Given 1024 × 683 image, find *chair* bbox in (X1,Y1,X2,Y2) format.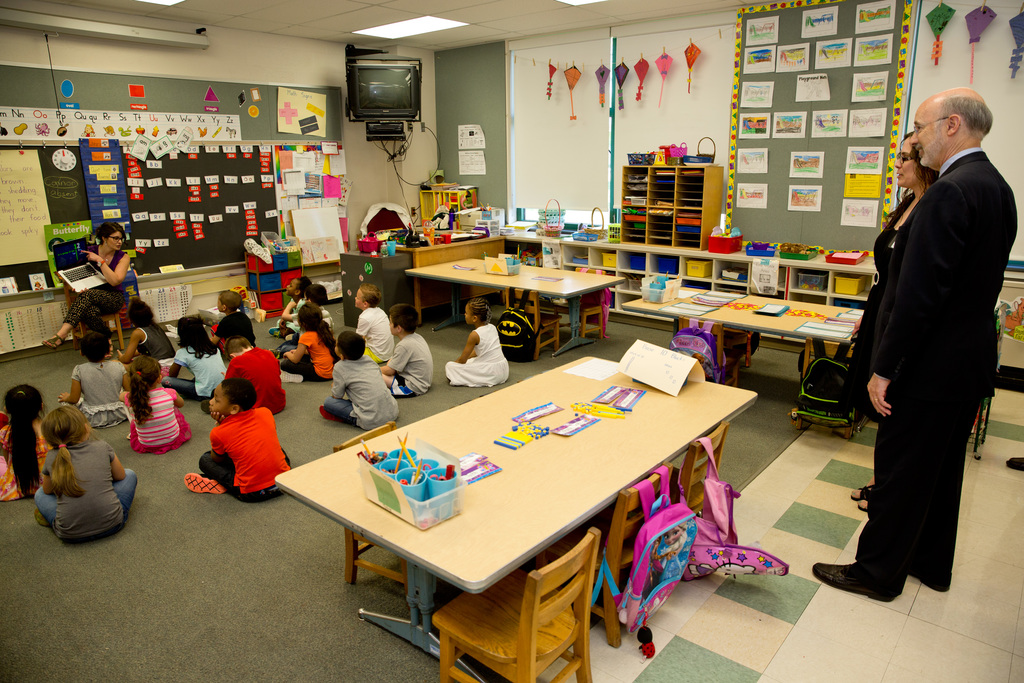
(646,420,731,582).
